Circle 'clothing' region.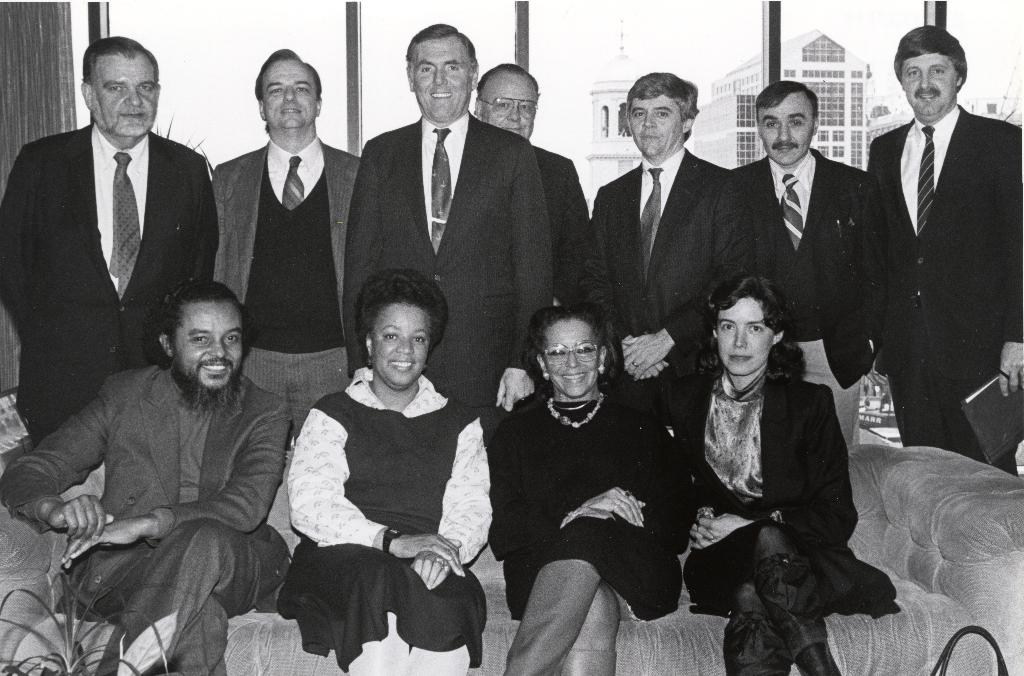
Region: 0 110 219 447.
